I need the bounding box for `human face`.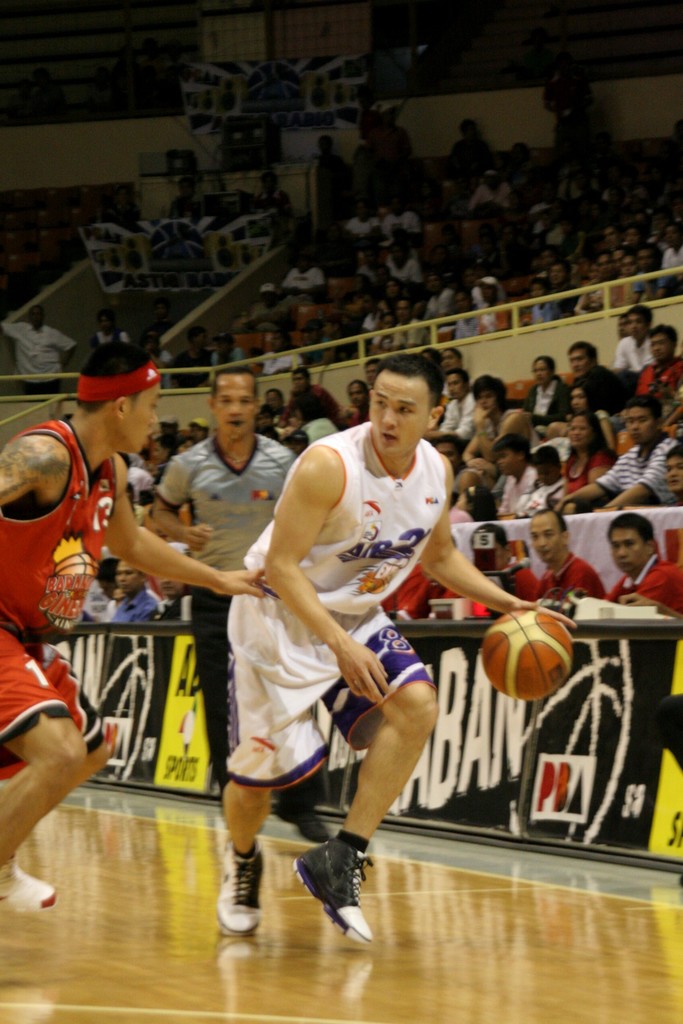
Here it is: rect(468, 268, 478, 287).
